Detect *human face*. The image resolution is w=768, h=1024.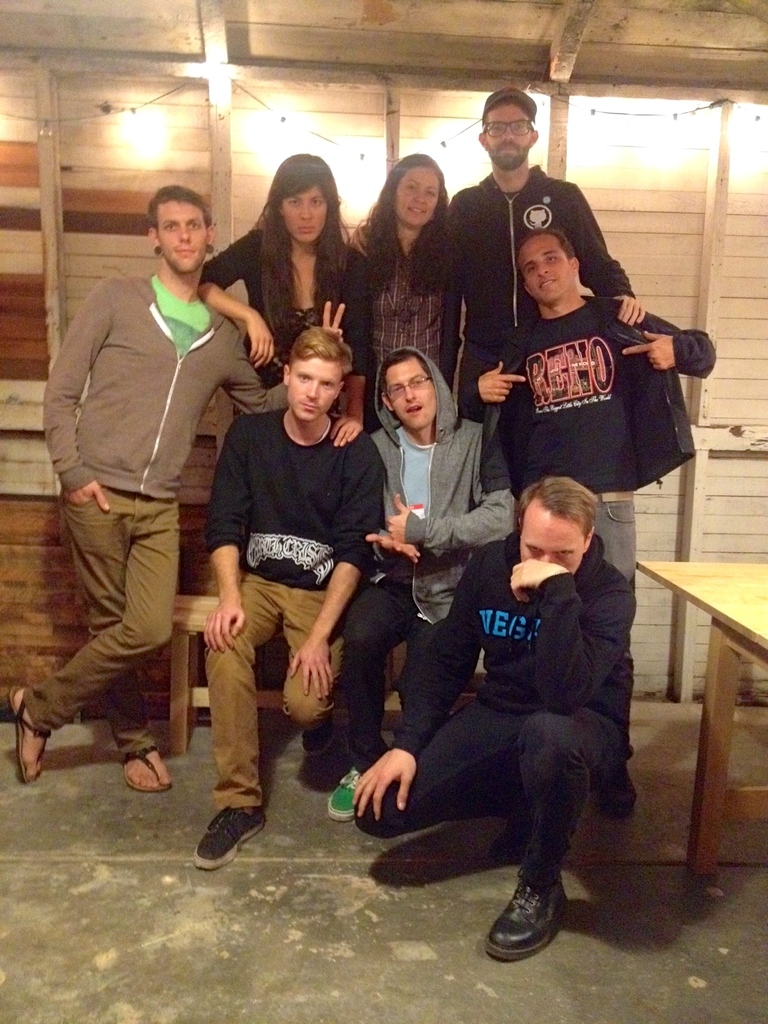
rect(383, 363, 439, 433).
